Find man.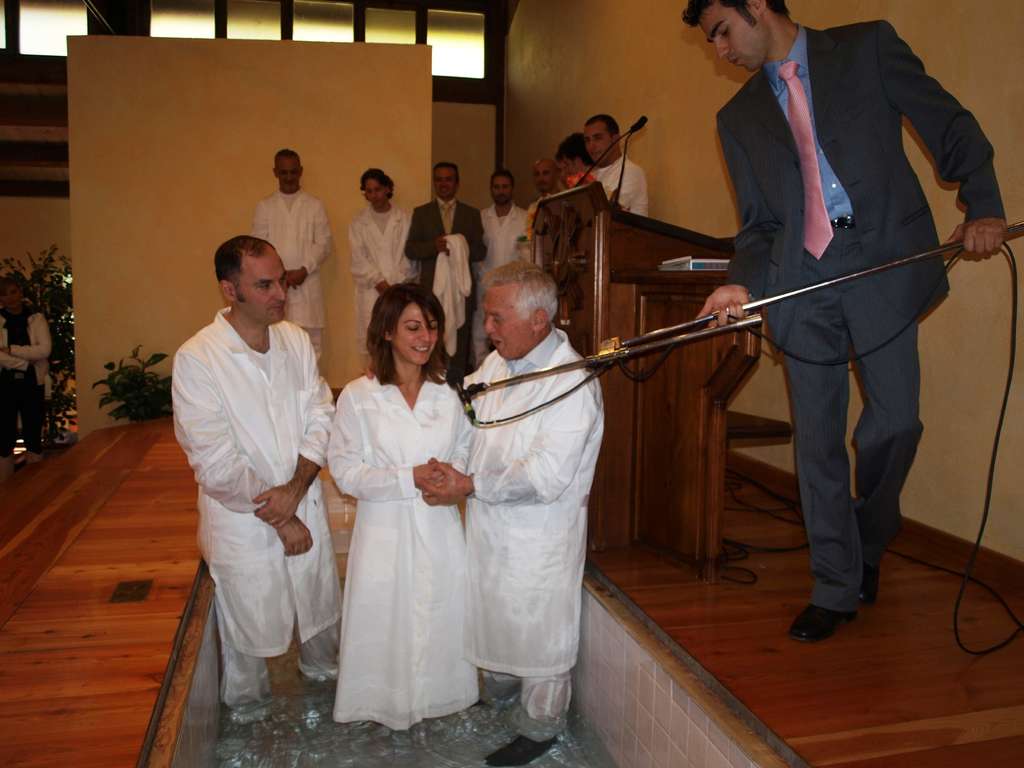
pyautogui.locateOnScreen(585, 110, 650, 221).
